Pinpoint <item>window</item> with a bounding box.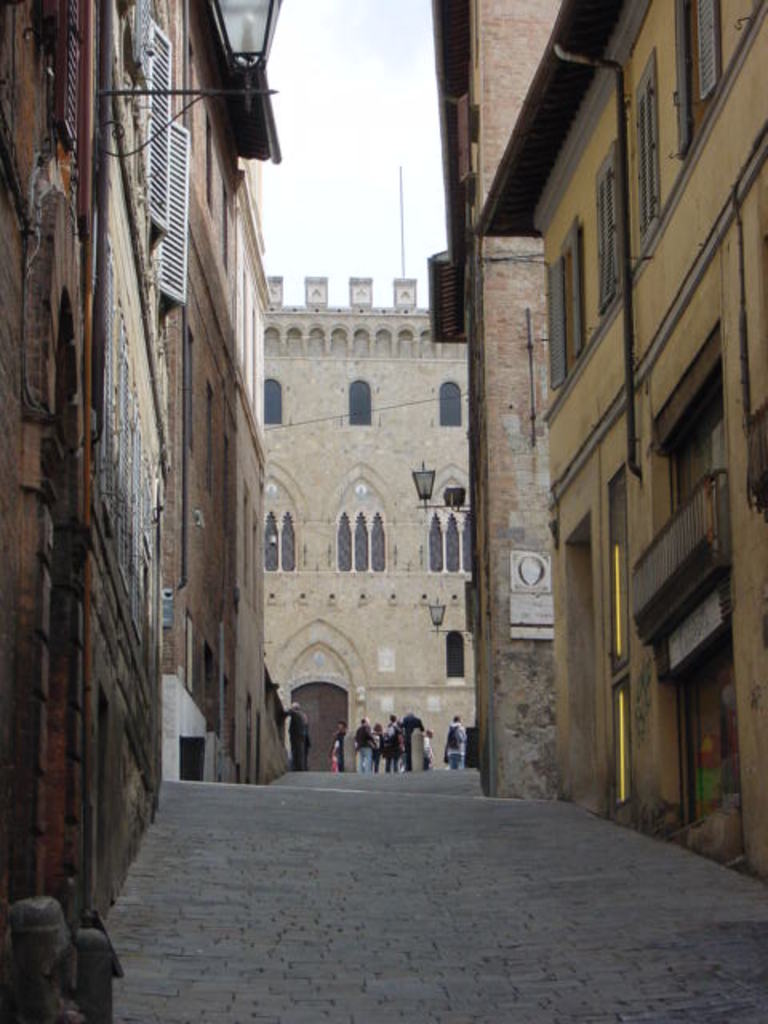
select_region(341, 506, 384, 571).
